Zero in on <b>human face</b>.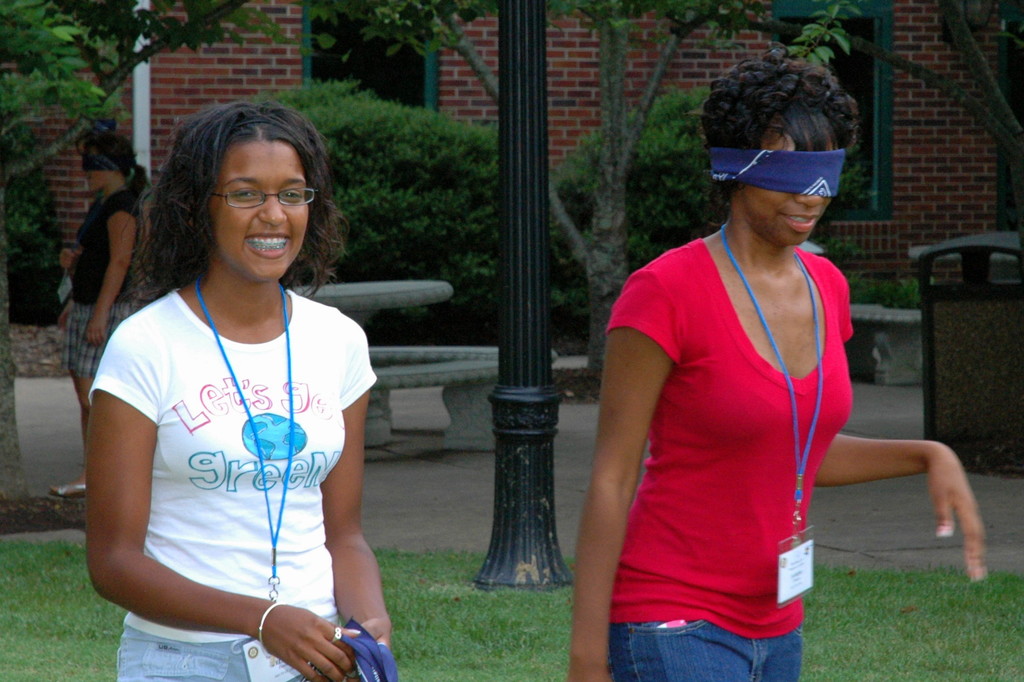
Zeroed in: bbox(82, 147, 109, 193).
